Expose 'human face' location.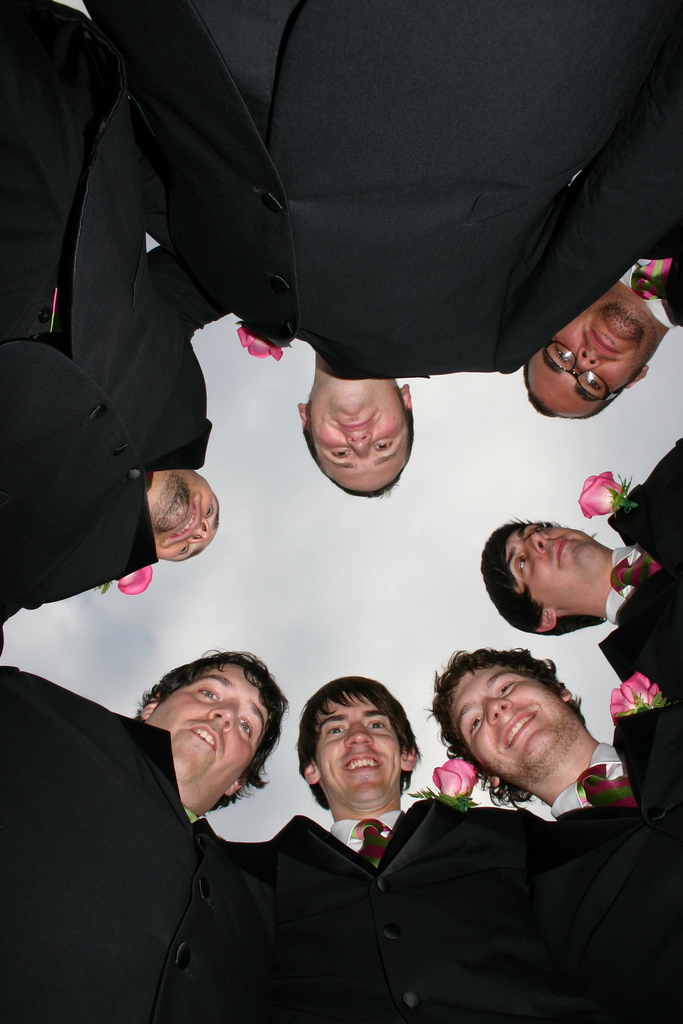
Exposed at pyautogui.locateOnScreen(536, 304, 641, 414).
